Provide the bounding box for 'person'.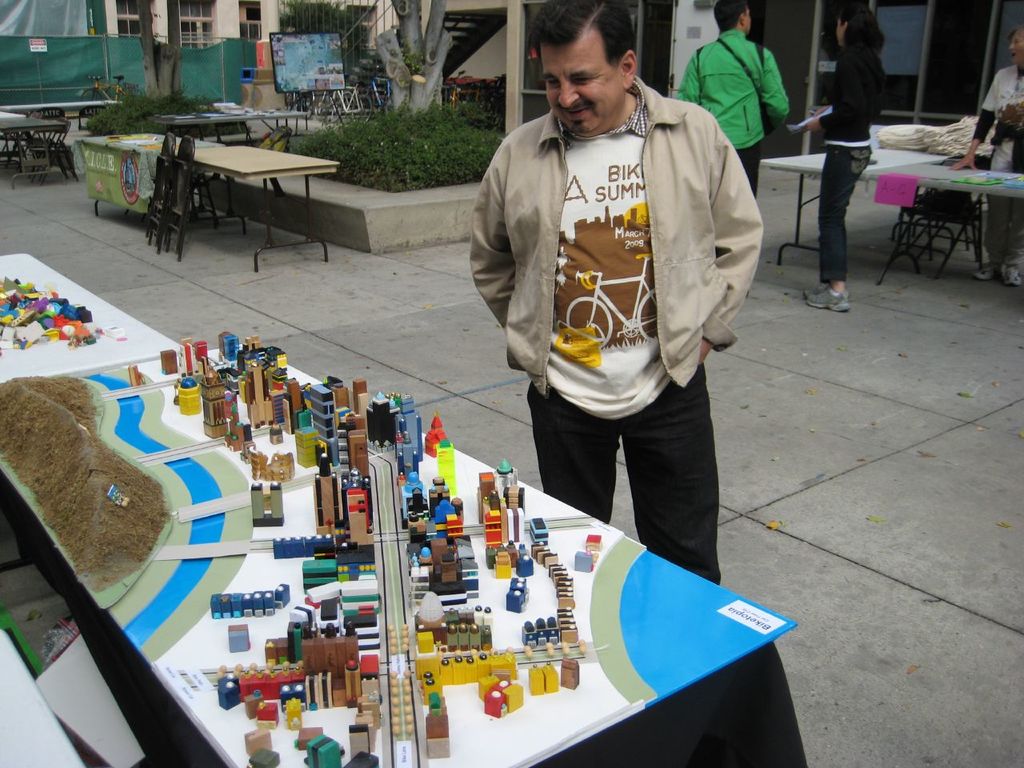
674,0,787,191.
